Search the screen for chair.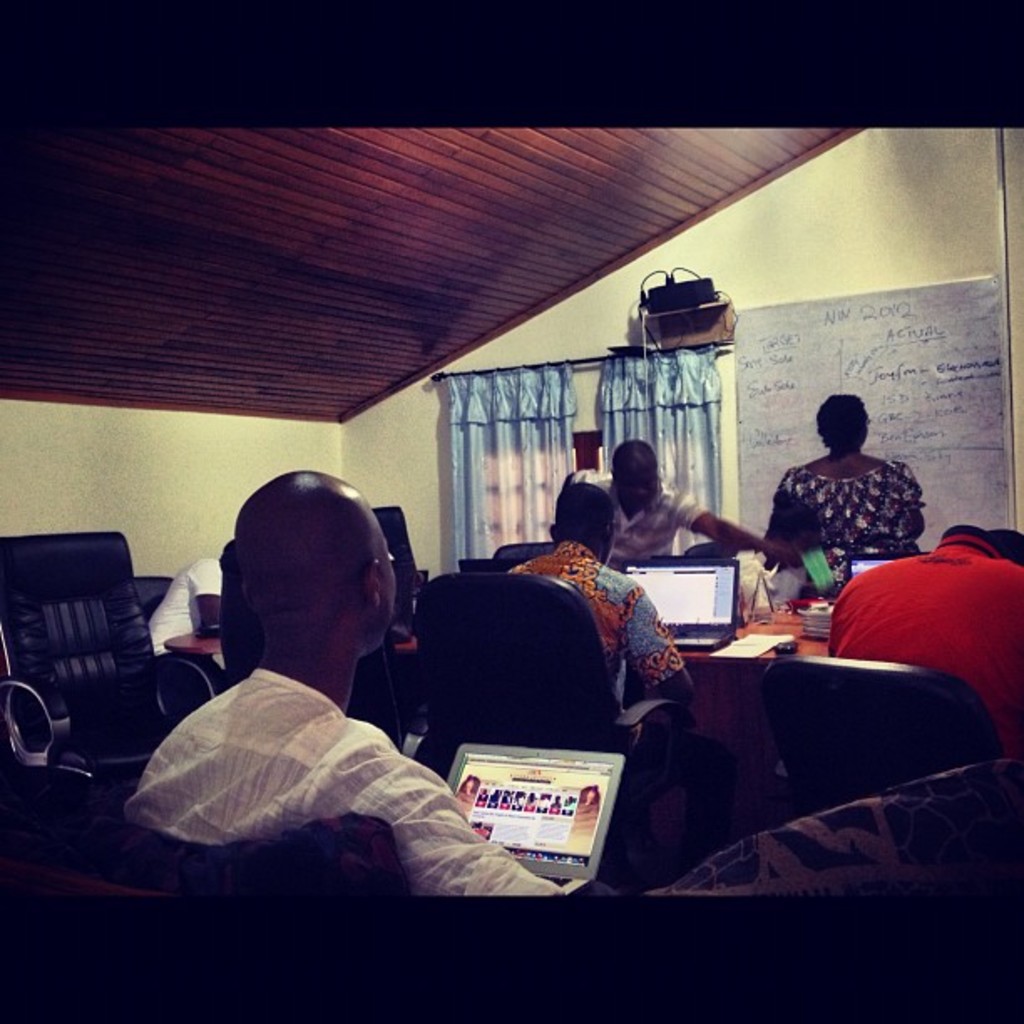
Found at 417 567 694 795.
